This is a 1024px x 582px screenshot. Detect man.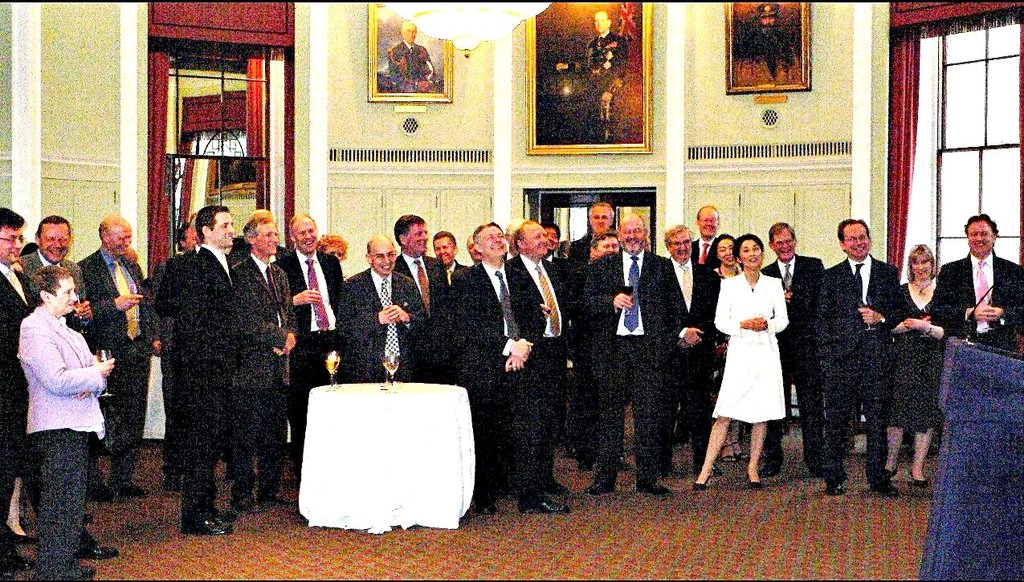
(left=132, top=201, right=281, bottom=540).
